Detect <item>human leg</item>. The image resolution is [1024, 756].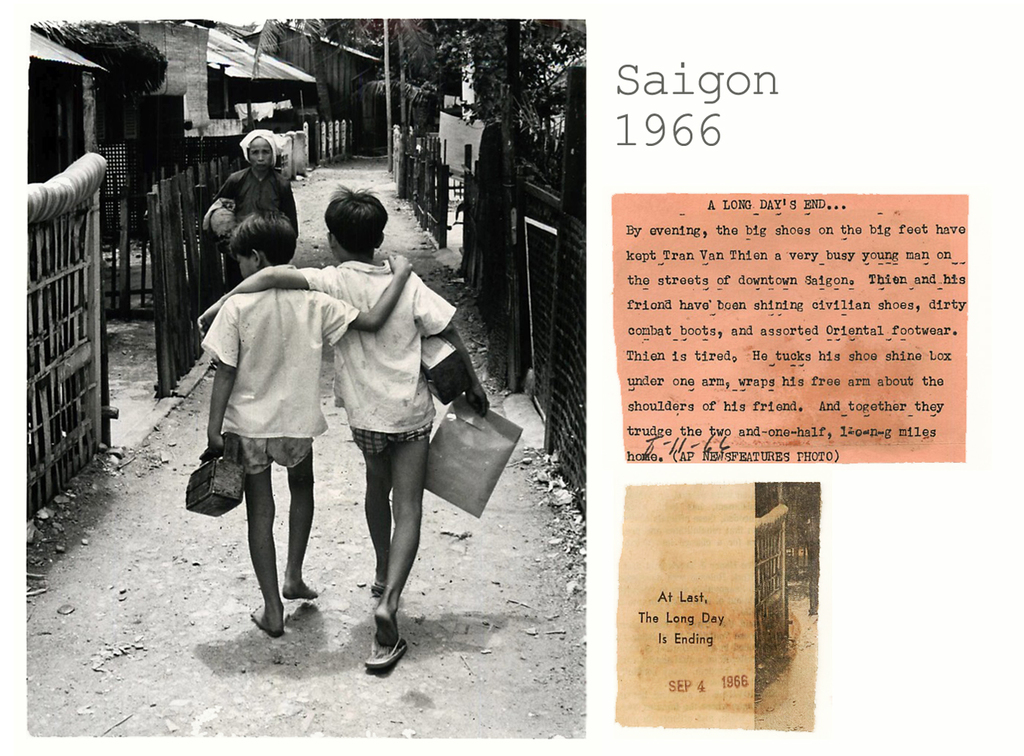
(369,429,425,643).
